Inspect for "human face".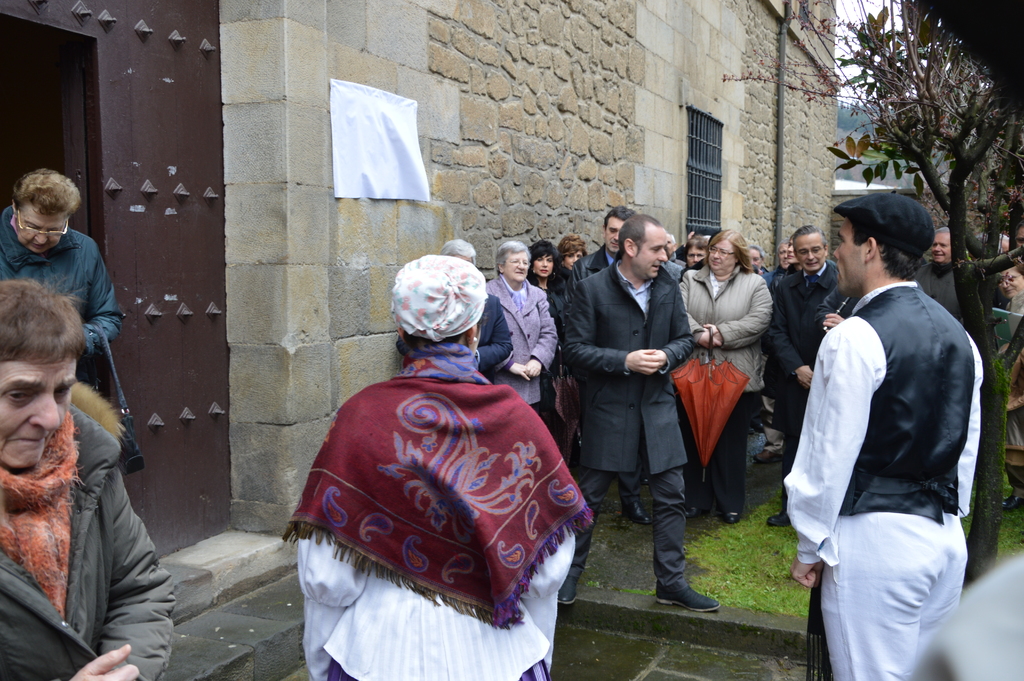
Inspection: box(708, 242, 733, 270).
